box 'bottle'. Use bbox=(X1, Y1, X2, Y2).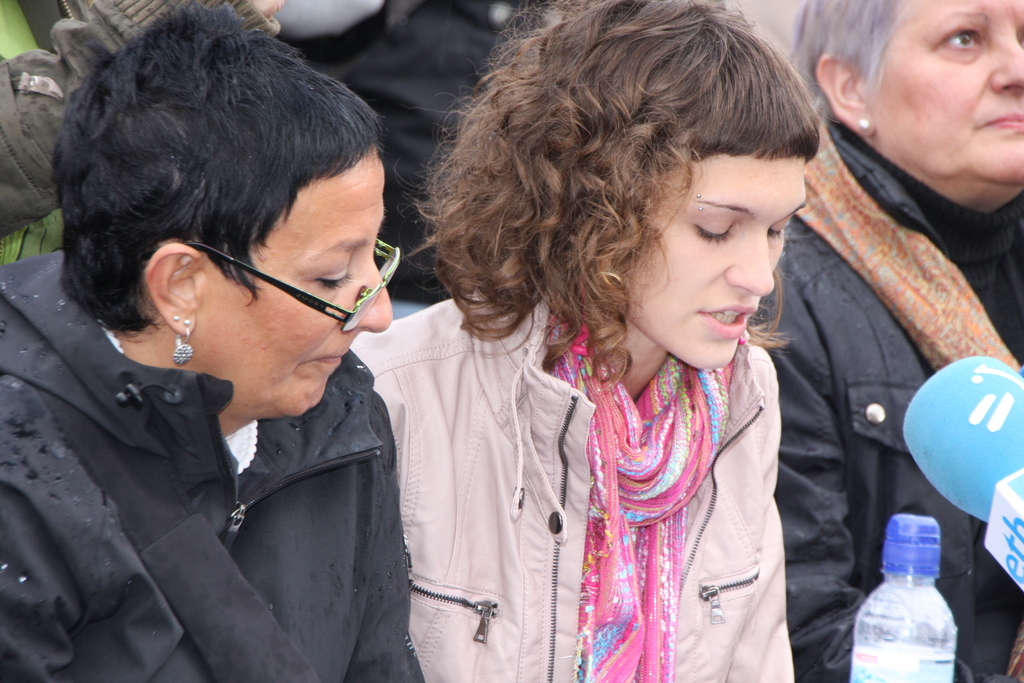
bbox=(854, 525, 969, 682).
